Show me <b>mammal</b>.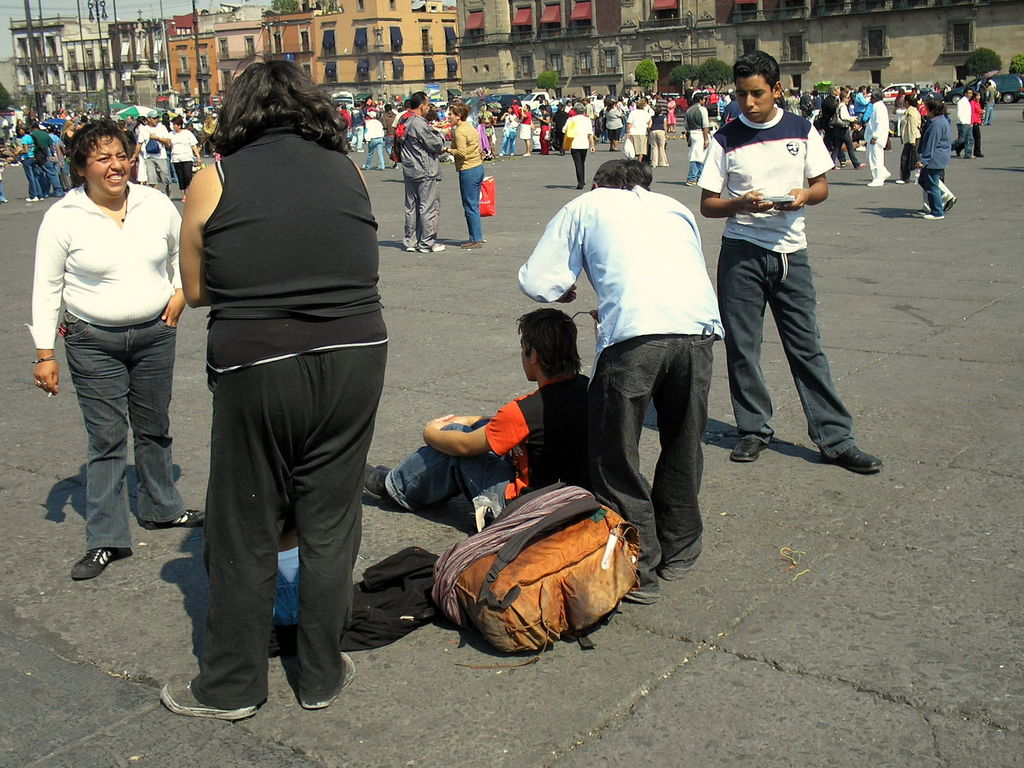
<b>mammal</b> is here: bbox(697, 51, 885, 471).
